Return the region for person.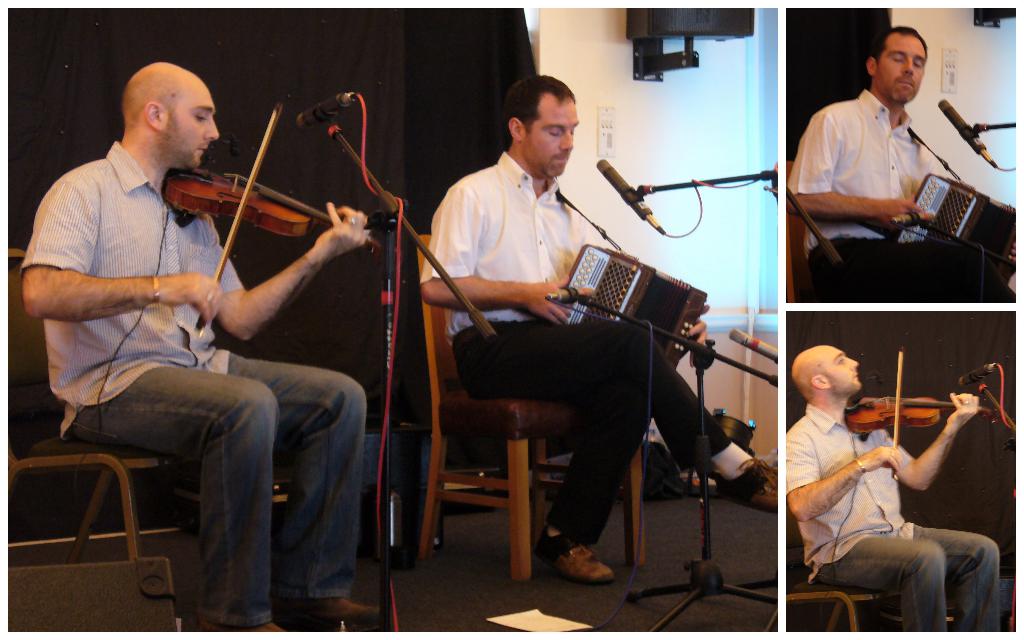
x1=805, y1=21, x2=993, y2=339.
